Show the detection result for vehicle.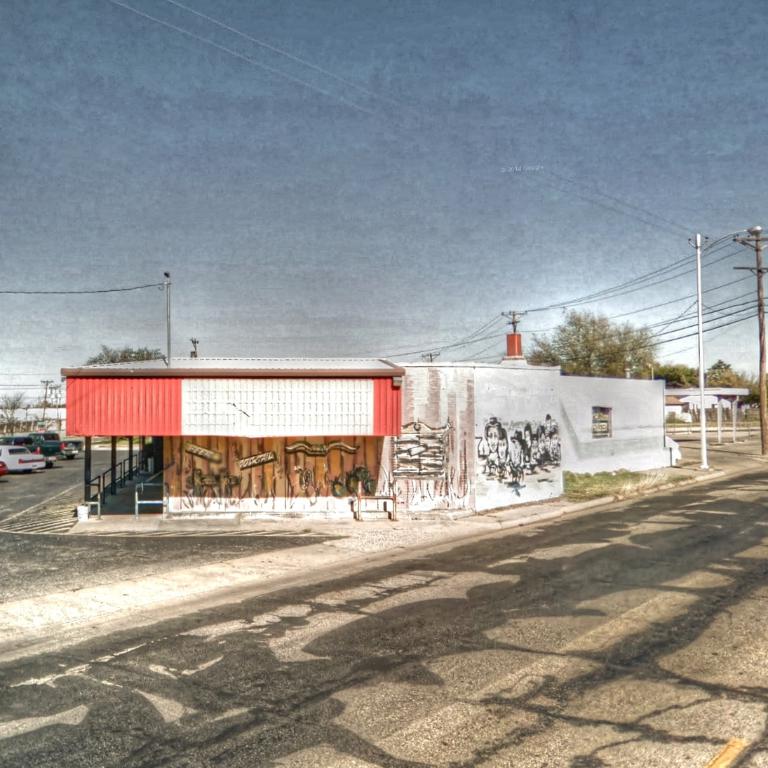
3 431 41 458.
